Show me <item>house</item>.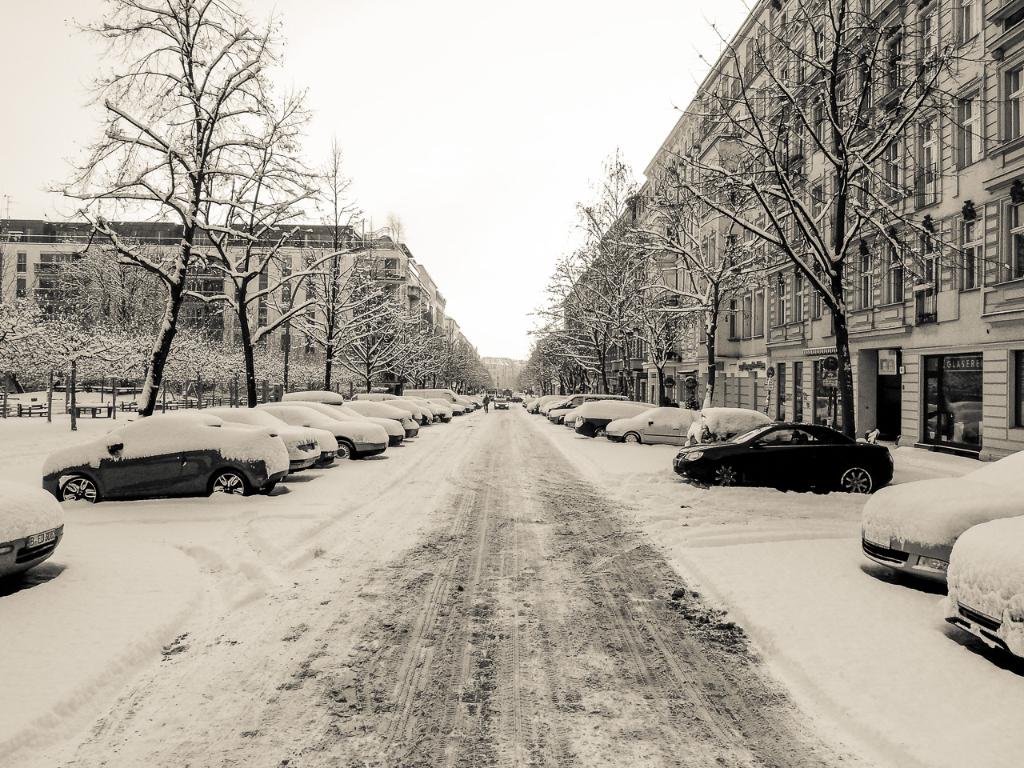
<item>house</item> is here: box(406, 274, 453, 398).
